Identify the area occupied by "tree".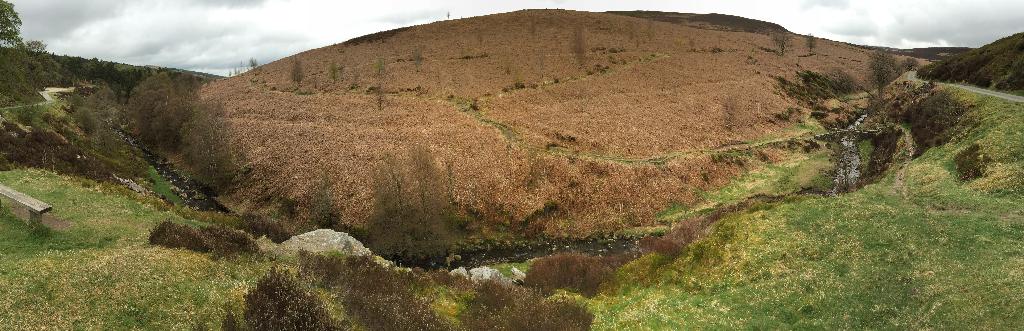
Area: {"left": 246, "top": 53, "right": 260, "bottom": 69}.
